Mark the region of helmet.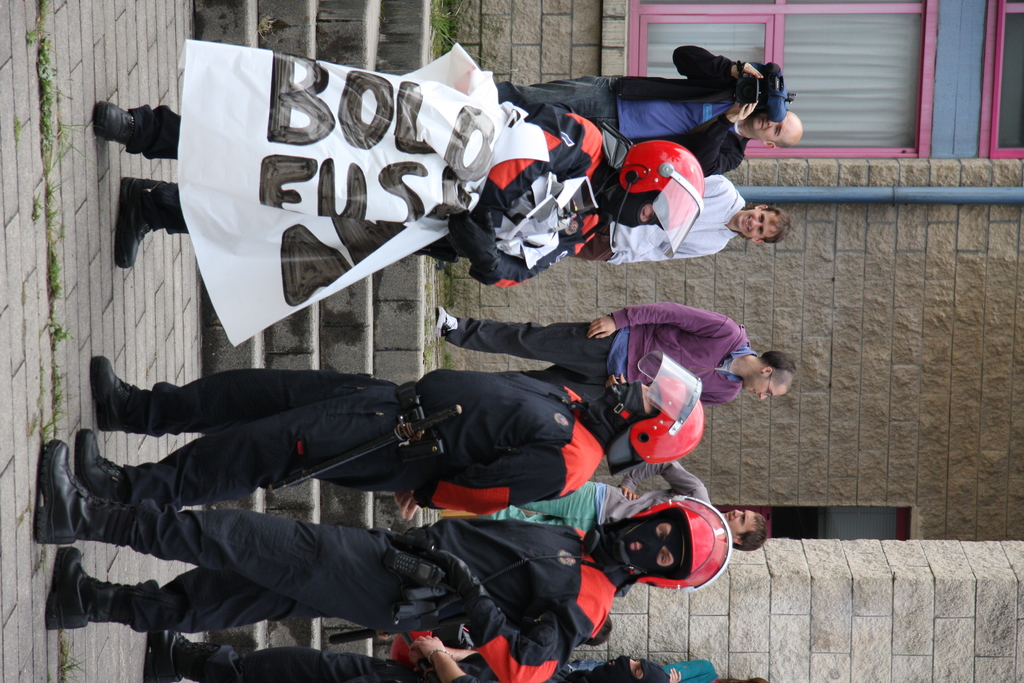
Region: locate(612, 137, 729, 238).
